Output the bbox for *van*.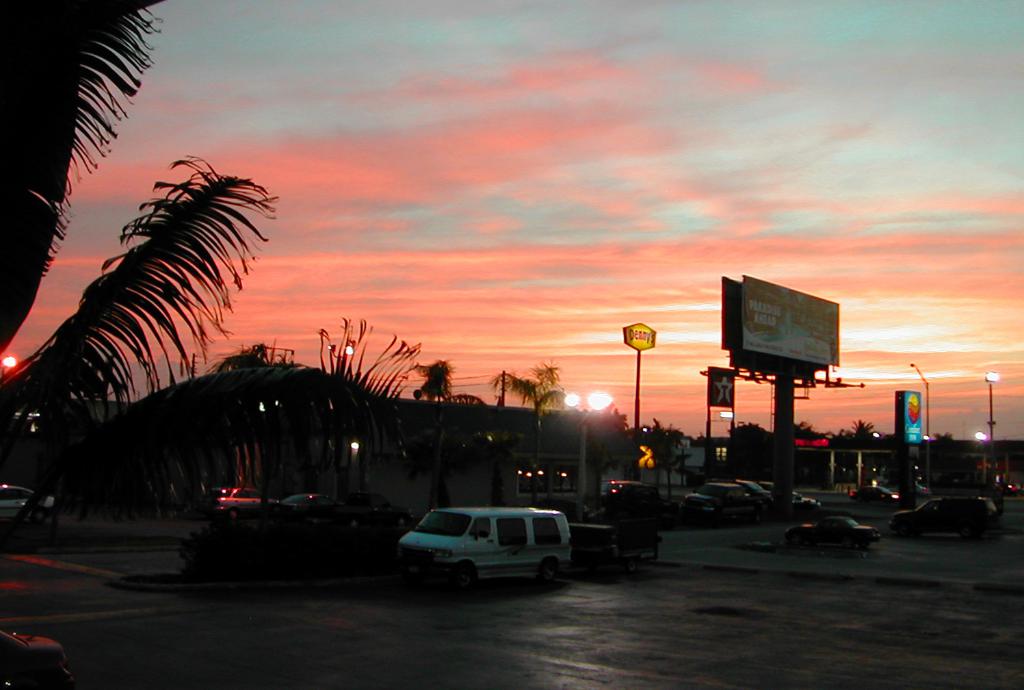
887, 494, 1002, 542.
